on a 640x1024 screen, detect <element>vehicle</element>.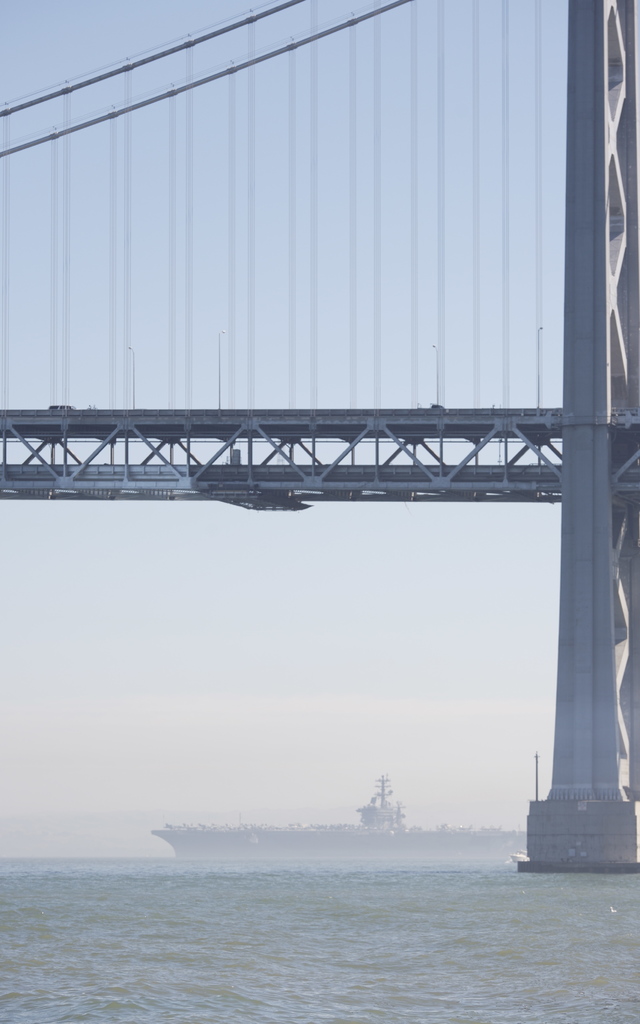
bbox=[145, 820, 404, 860].
